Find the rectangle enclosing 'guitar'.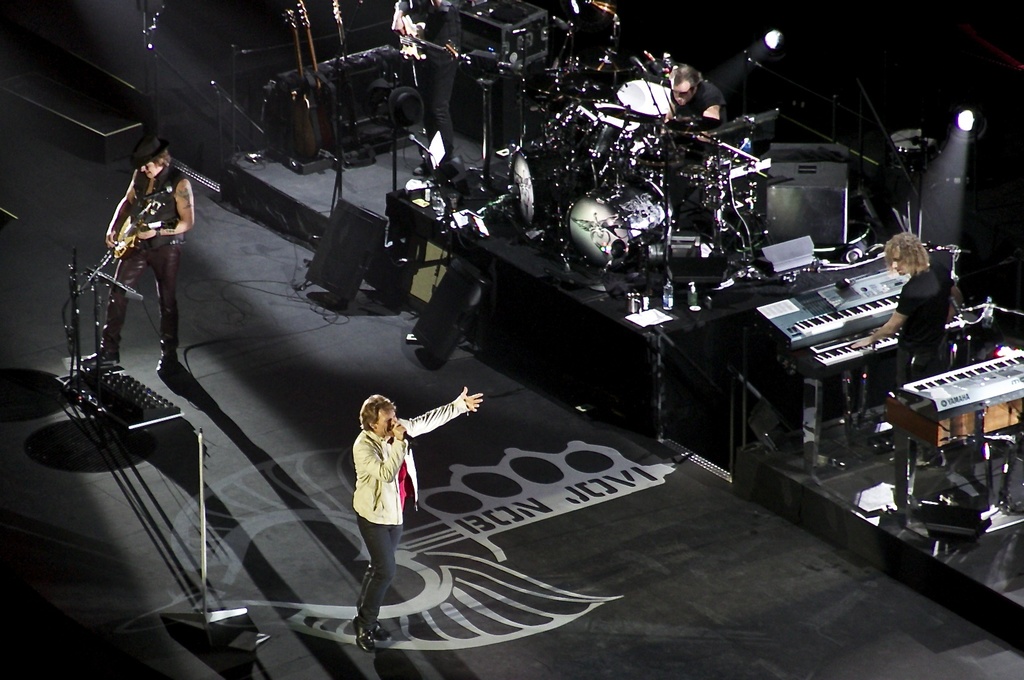
399,14,473,62.
